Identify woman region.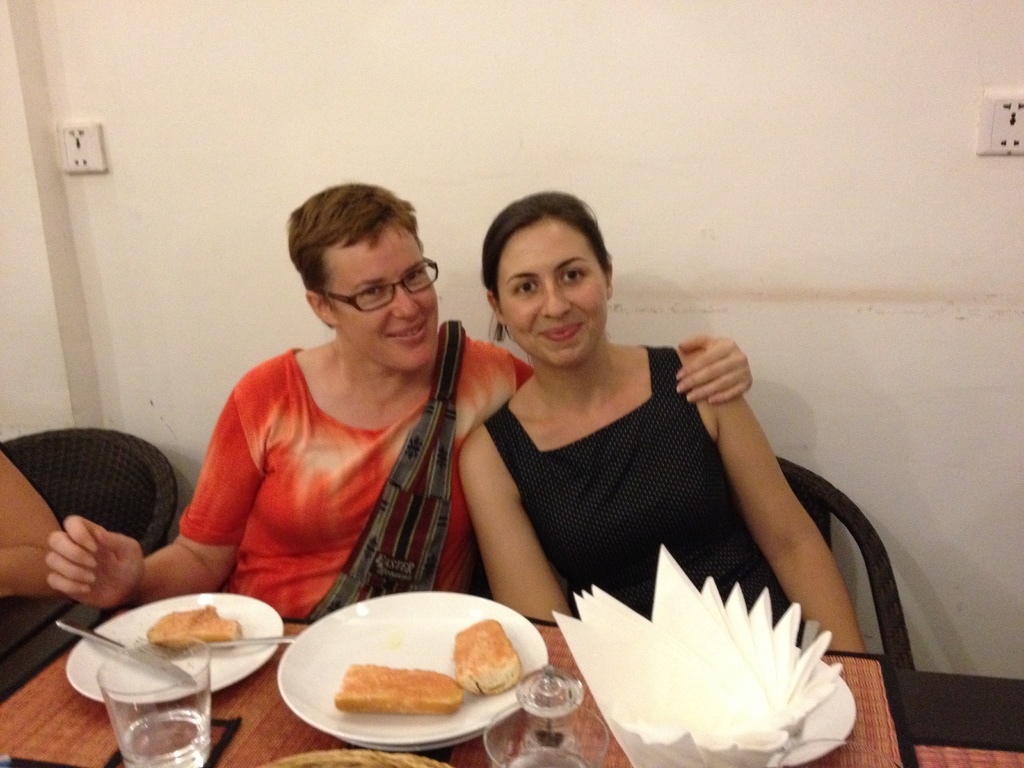
Region: bbox=[46, 179, 755, 624].
